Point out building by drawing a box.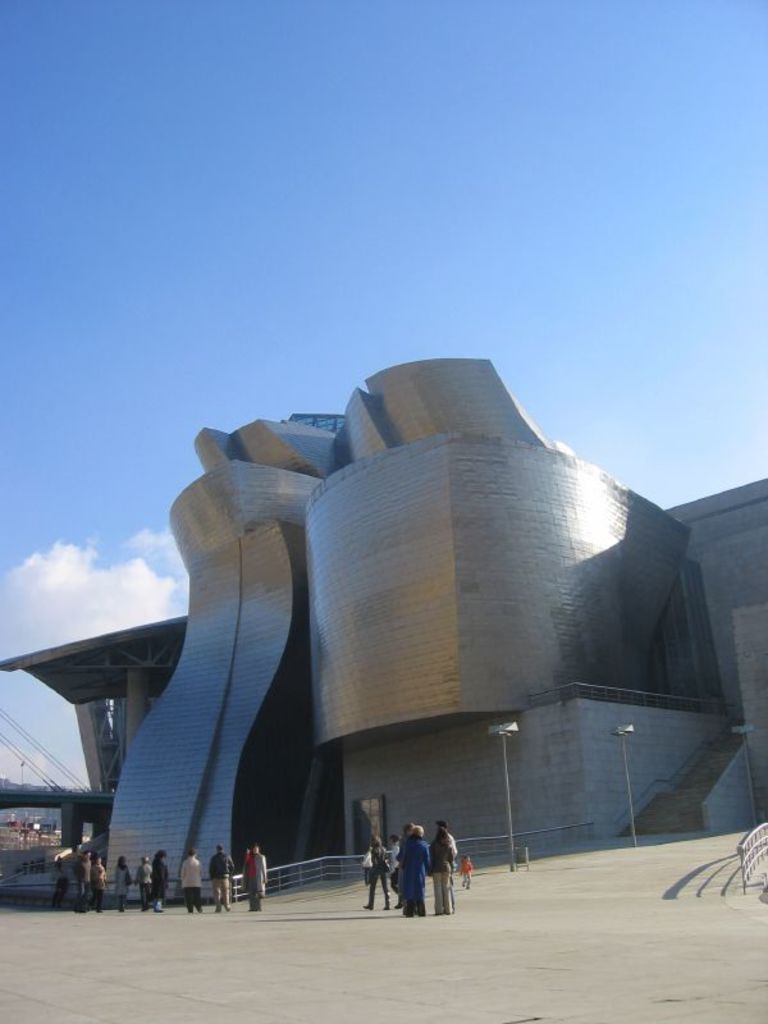
<box>0,360,767,905</box>.
